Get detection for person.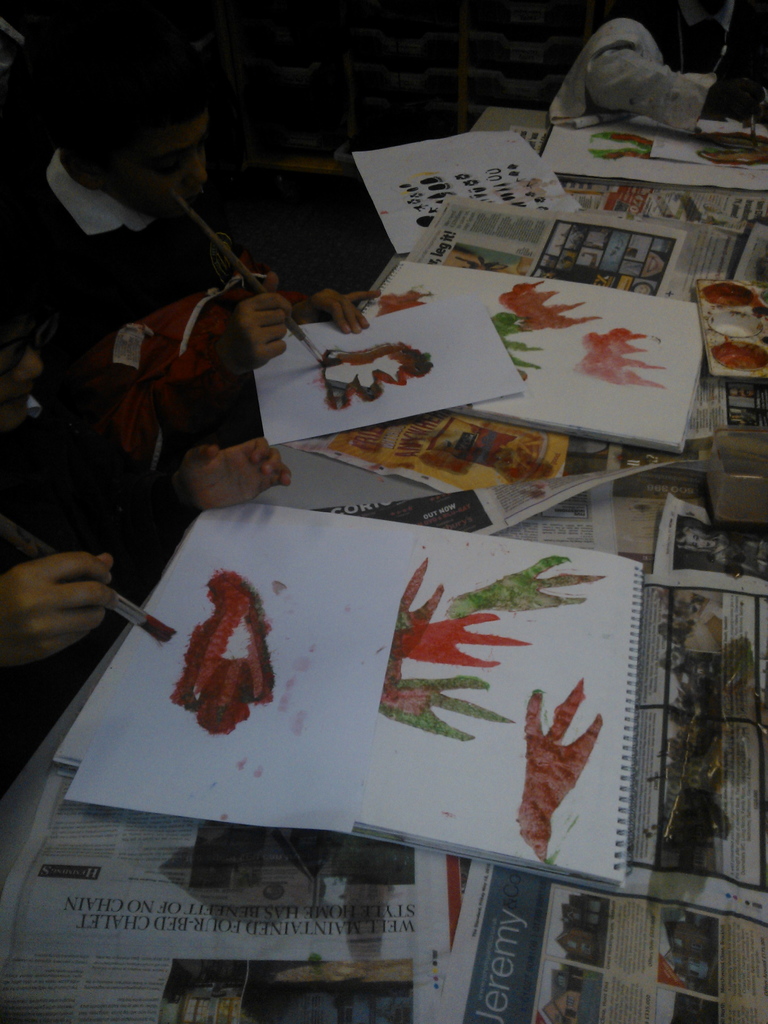
Detection: region(0, 228, 296, 671).
